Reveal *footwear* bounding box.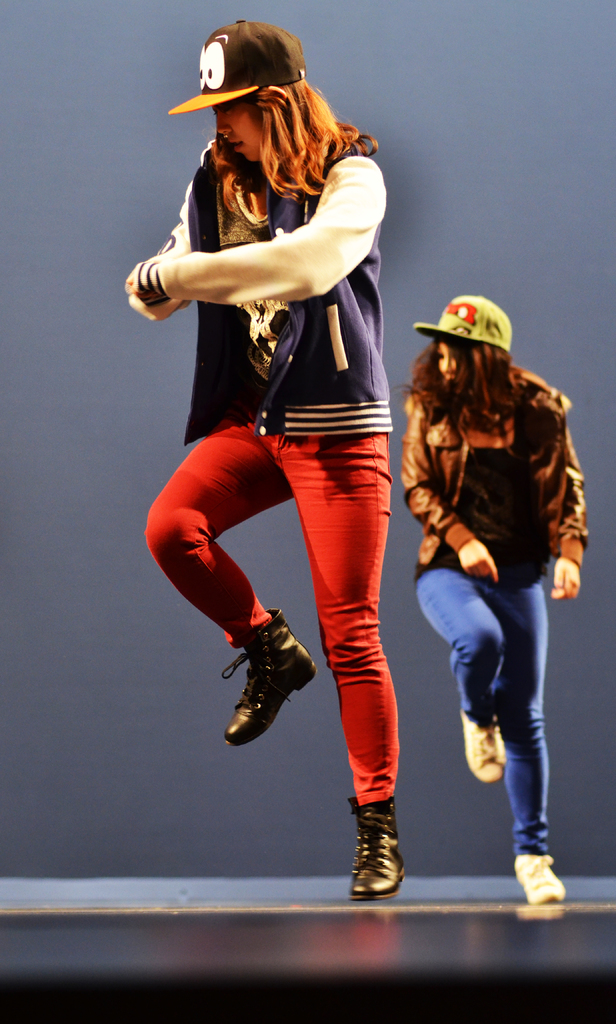
Revealed: {"x1": 465, "y1": 704, "x2": 500, "y2": 790}.
